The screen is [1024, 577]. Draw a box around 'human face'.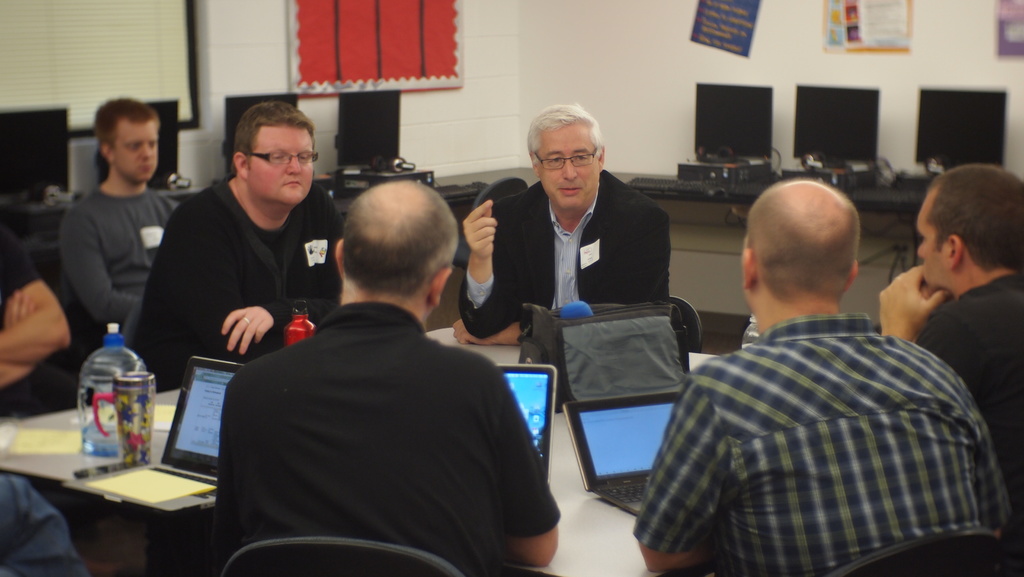
box(248, 125, 314, 204).
